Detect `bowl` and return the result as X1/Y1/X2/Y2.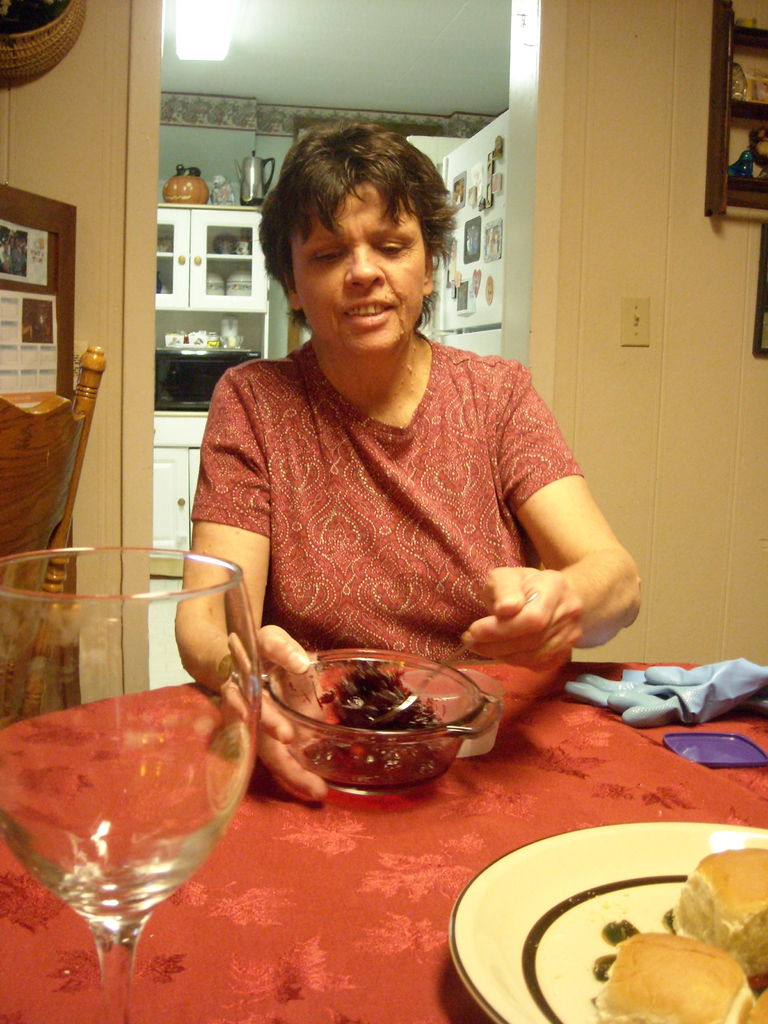
253/652/511/790.
